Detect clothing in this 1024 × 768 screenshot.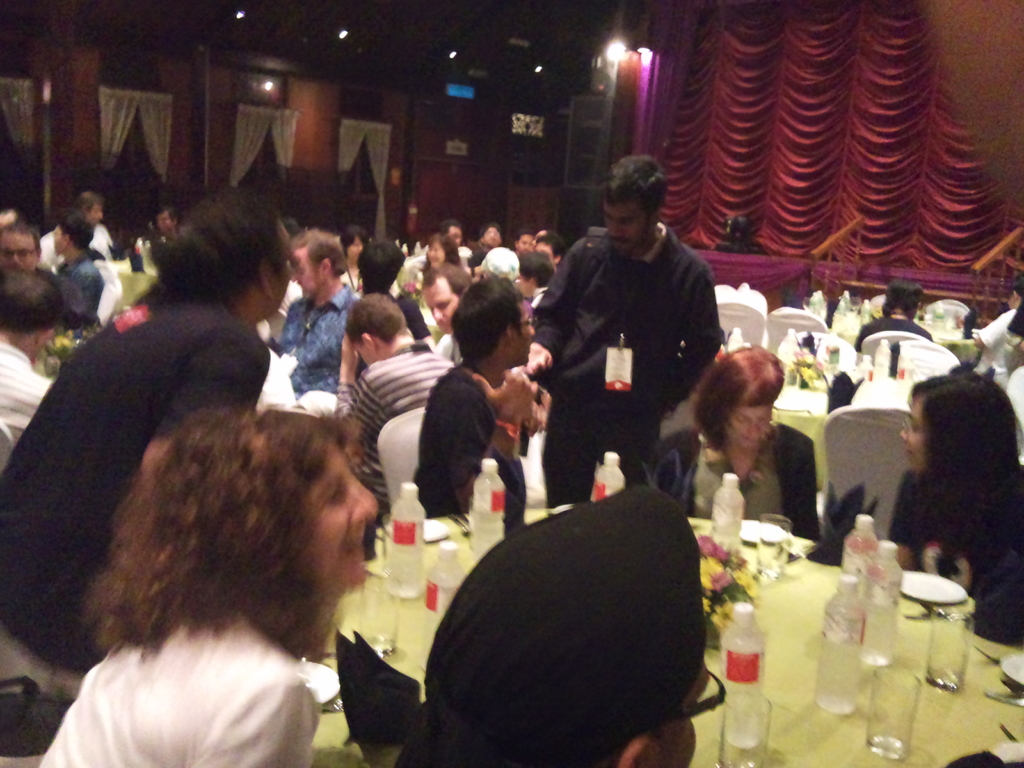
Detection: locate(40, 610, 318, 767).
